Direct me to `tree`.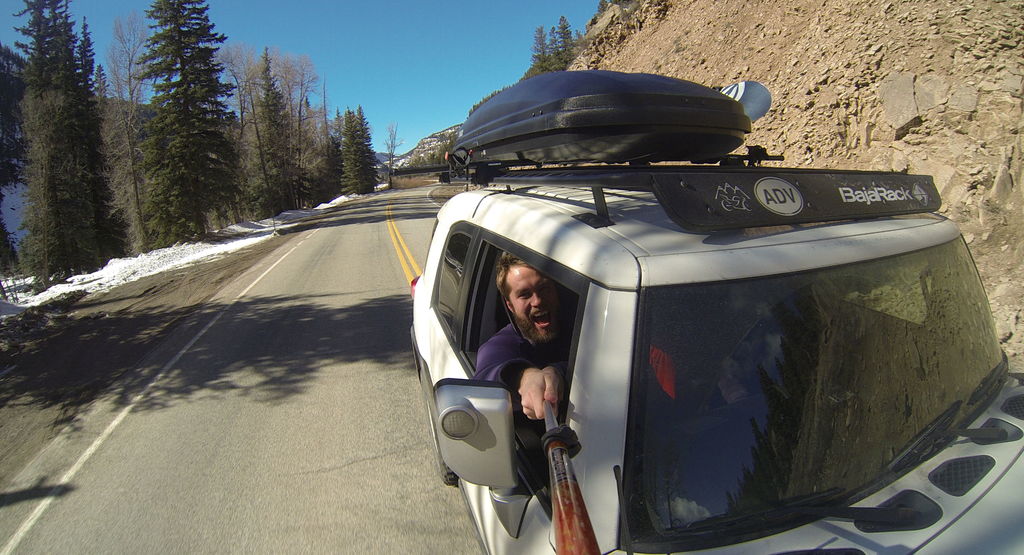
Direction: locate(83, 6, 177, 260).
